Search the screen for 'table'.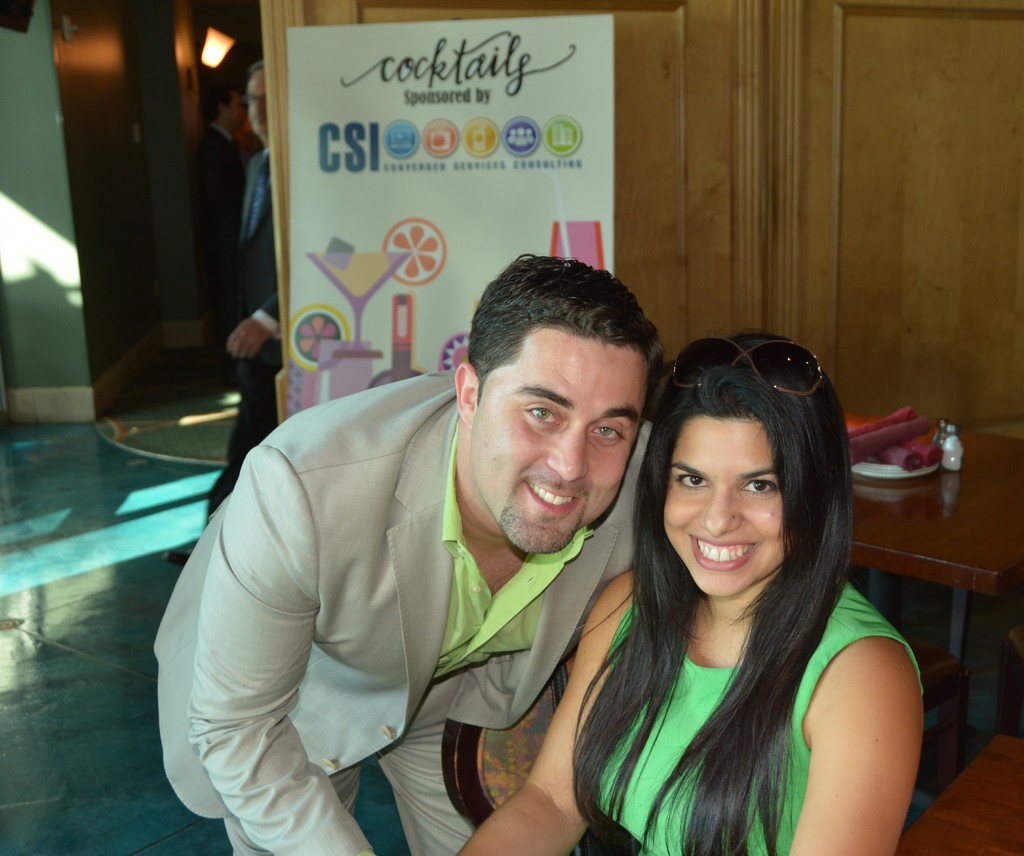
Found at (851, 414, 1021, 677).
